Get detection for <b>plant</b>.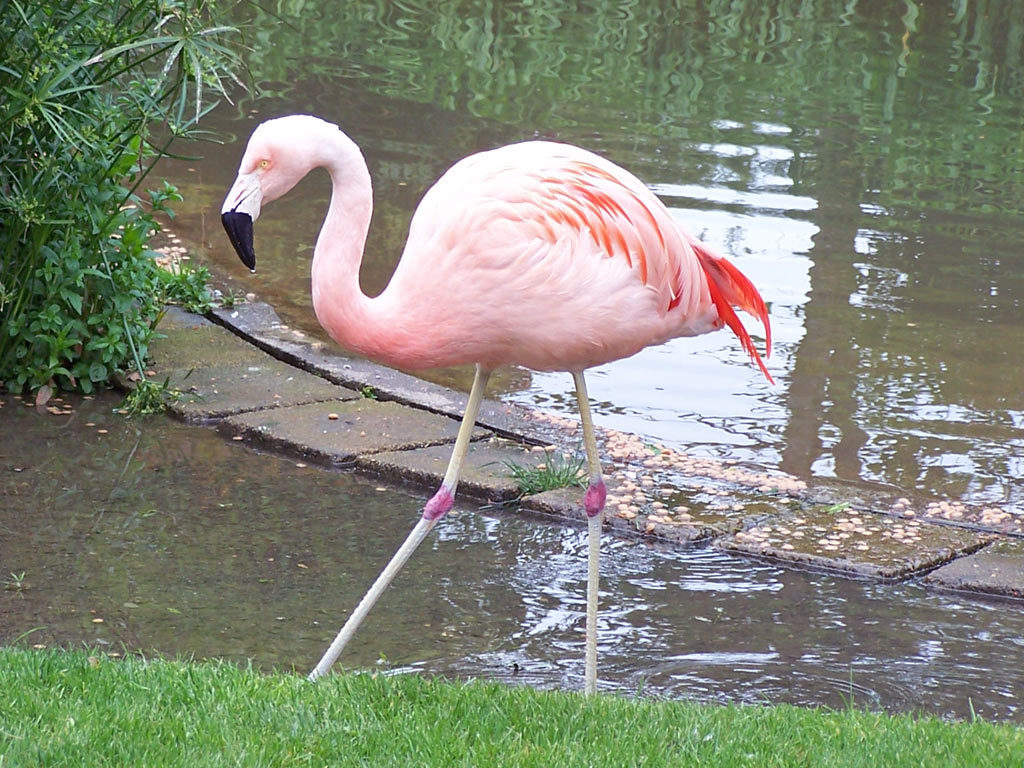
Detection: Rect(485, 444, 586, 502).
